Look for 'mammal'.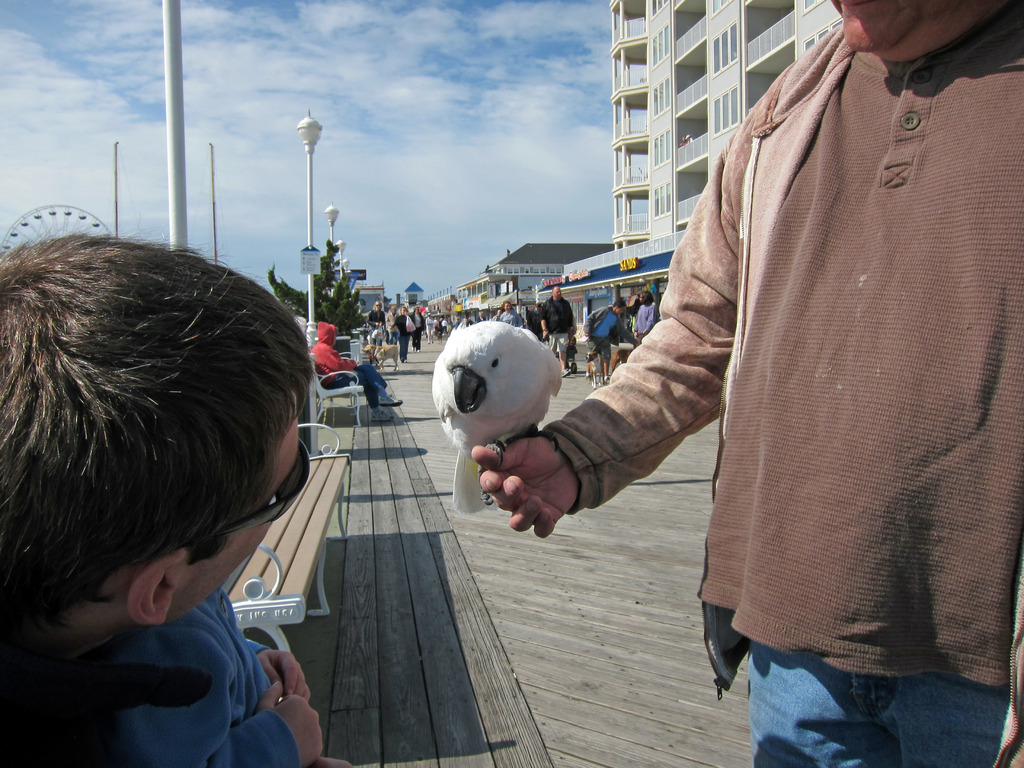
Found: [492,310,504,323].
